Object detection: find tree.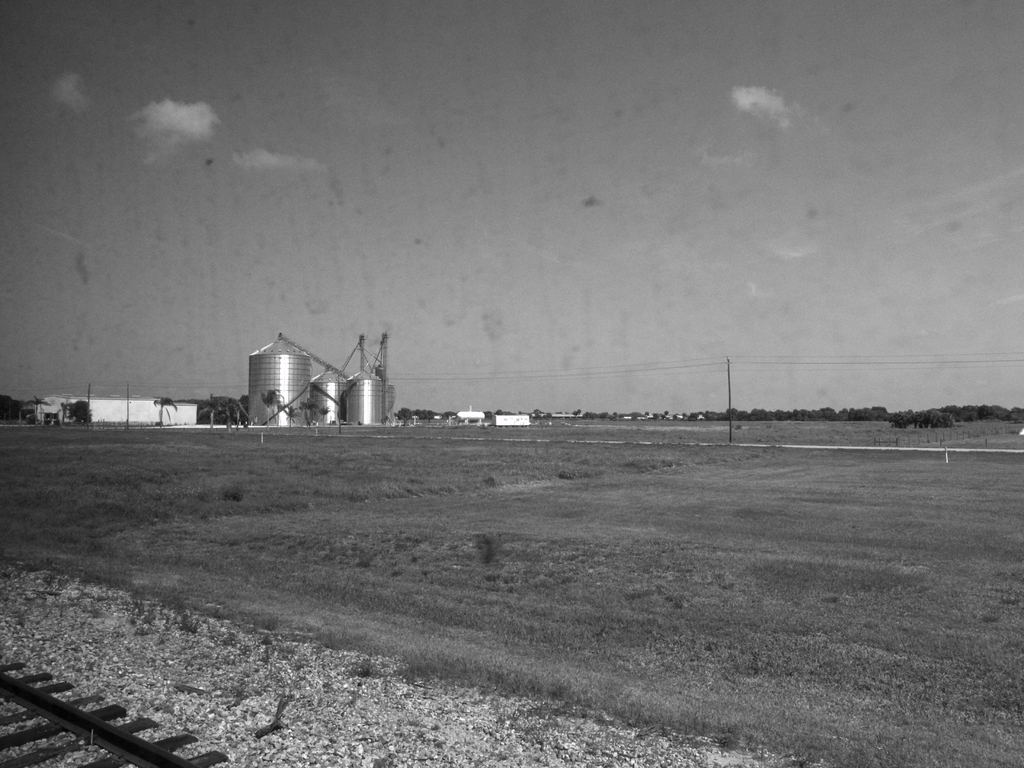
select_region(262, 387, 283, 430).
